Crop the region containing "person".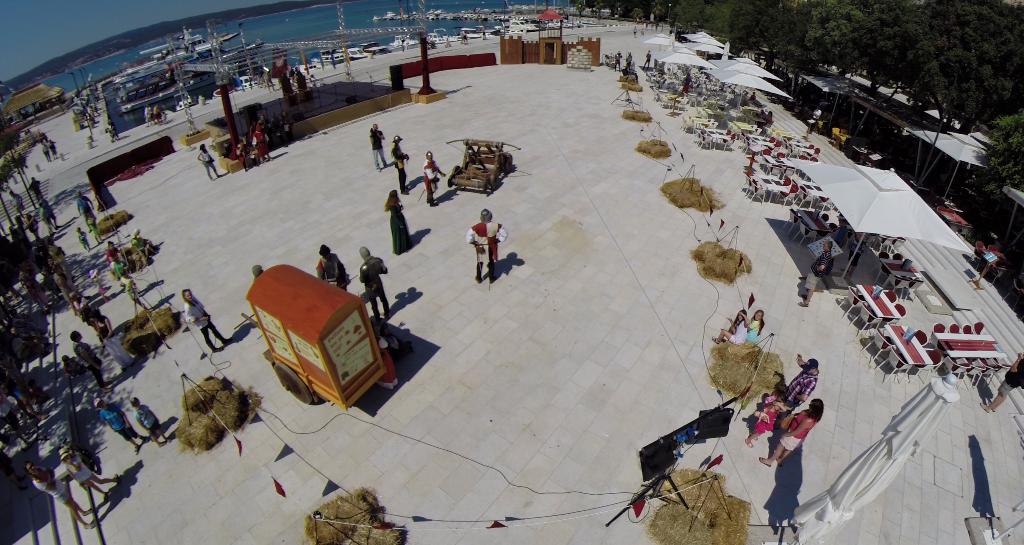
Crop region: Rect(317, 243, 352, 292).
